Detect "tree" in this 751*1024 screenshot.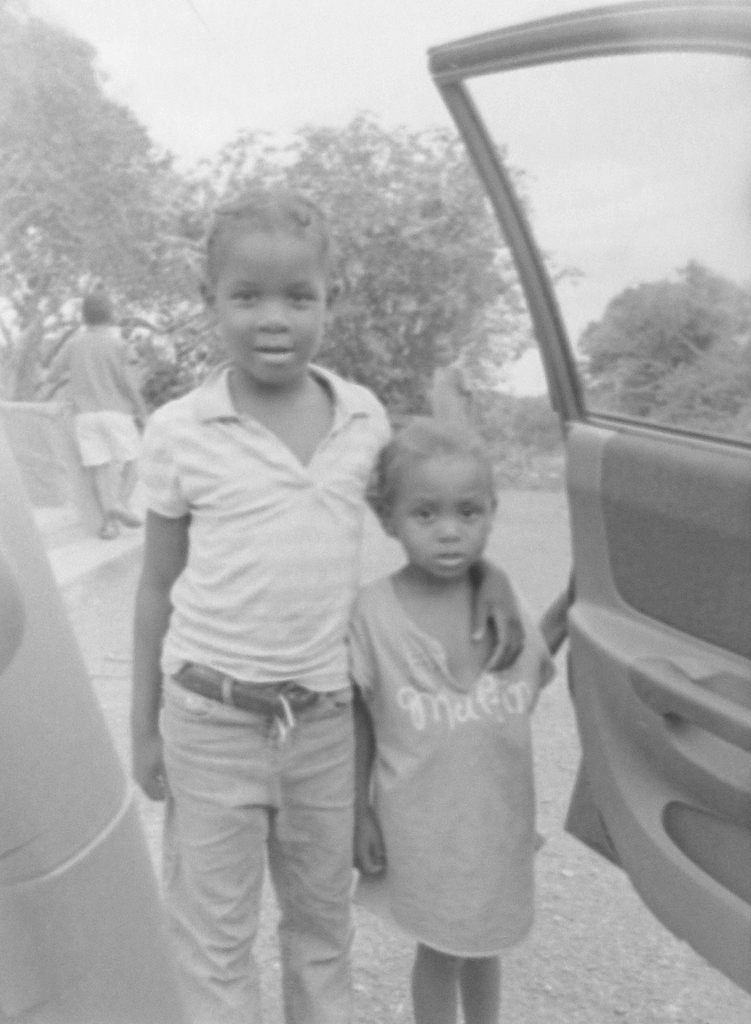
Detection: bbox=[569, 246, 750, 442].
